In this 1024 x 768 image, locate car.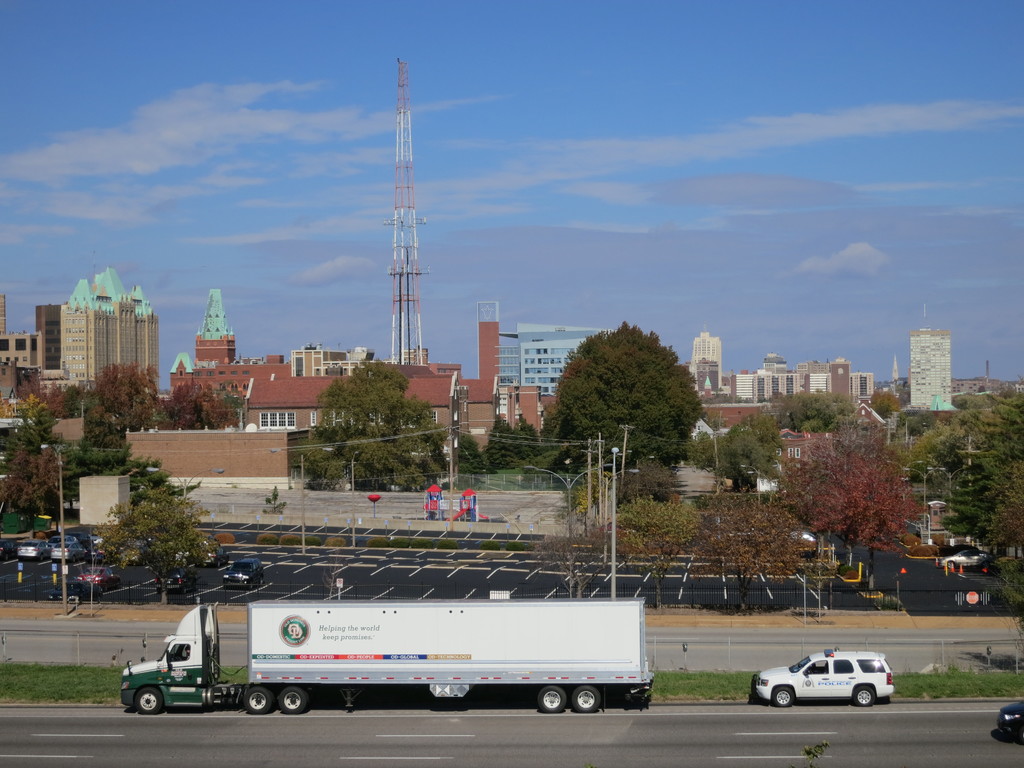
Bounding box: 749:648:890:703.
